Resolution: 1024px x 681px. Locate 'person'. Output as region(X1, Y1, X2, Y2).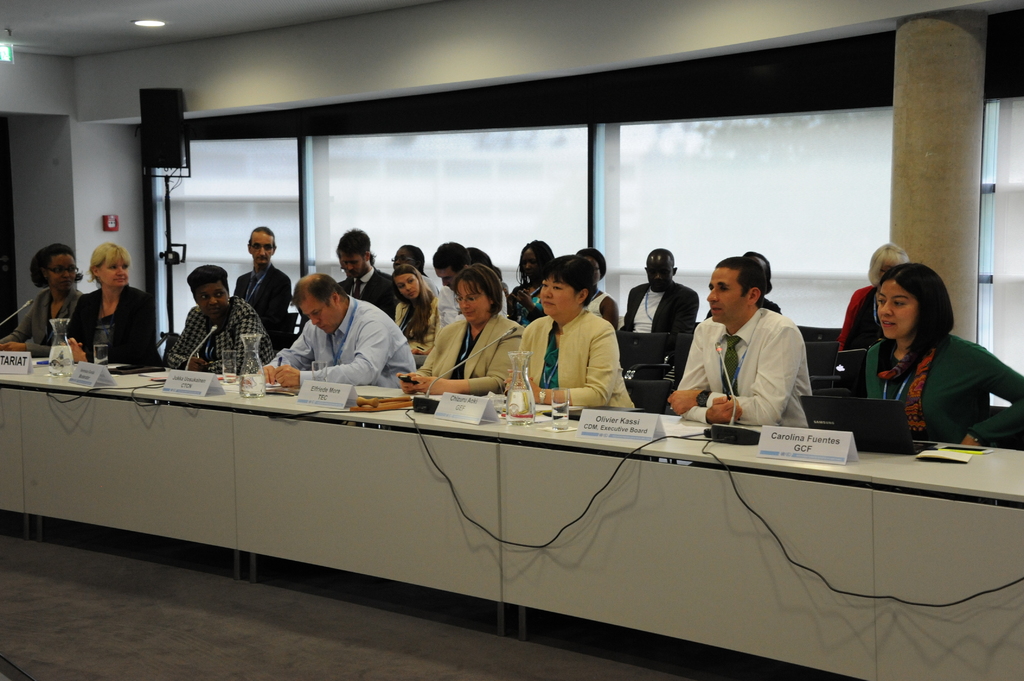
region(627, 255, 833, 432).
